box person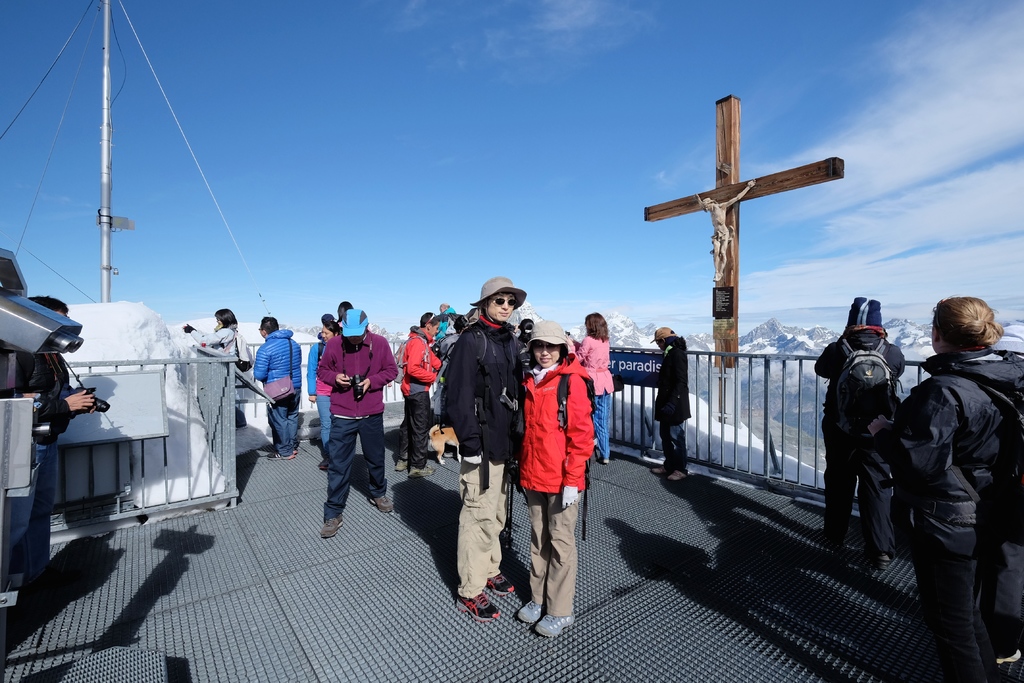
region(339, 298, 356, 323)
